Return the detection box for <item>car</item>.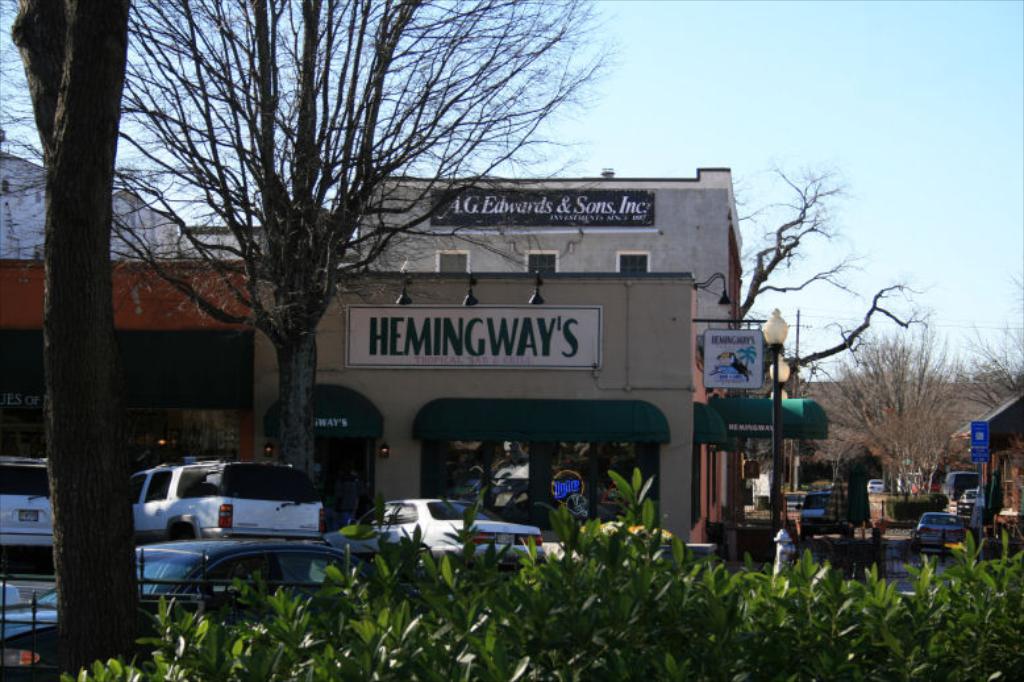
x1=0, y1=453, x2=59, y2=552.
